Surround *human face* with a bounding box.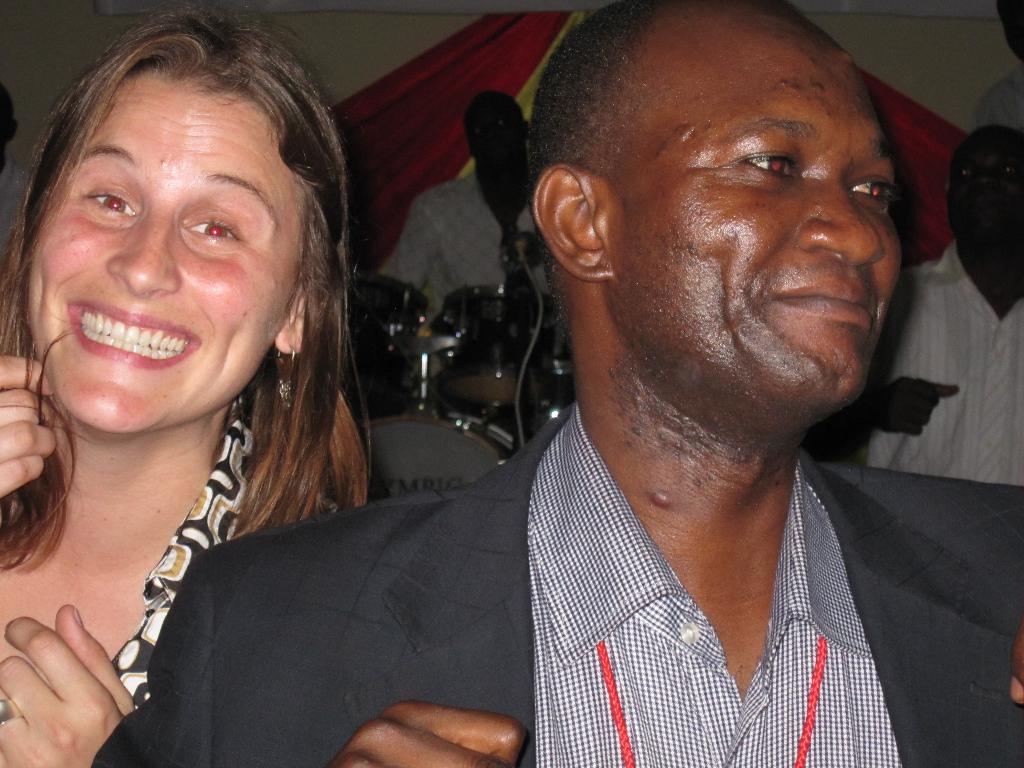
pyautogui.locateOnScreen(954, 129, 1023, 254).
